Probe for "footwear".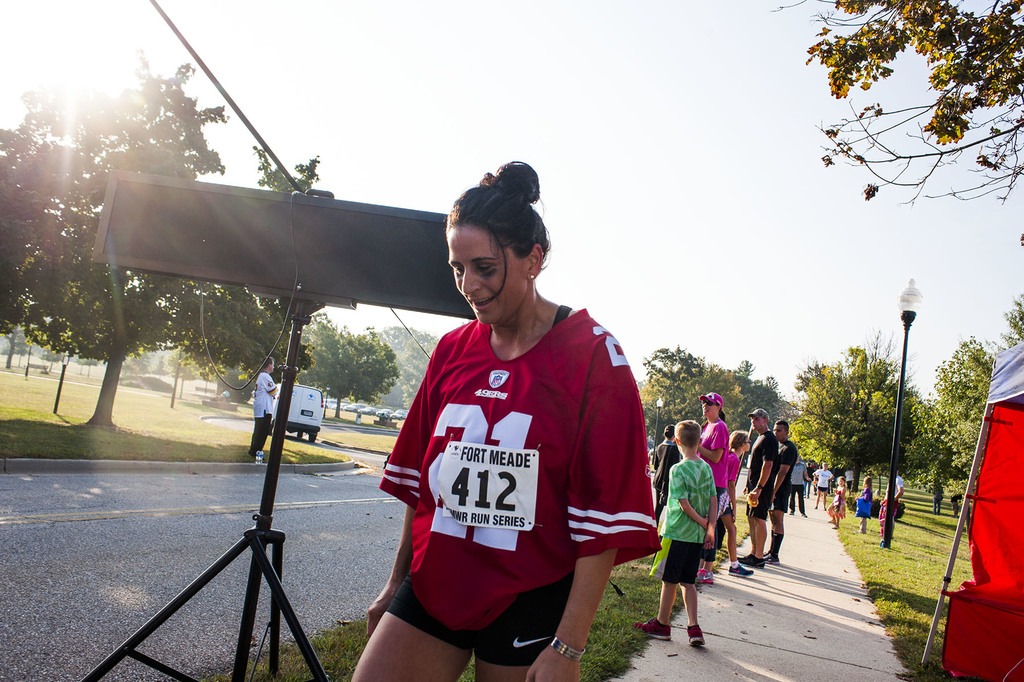
Probe result: 687 626 710 647.
